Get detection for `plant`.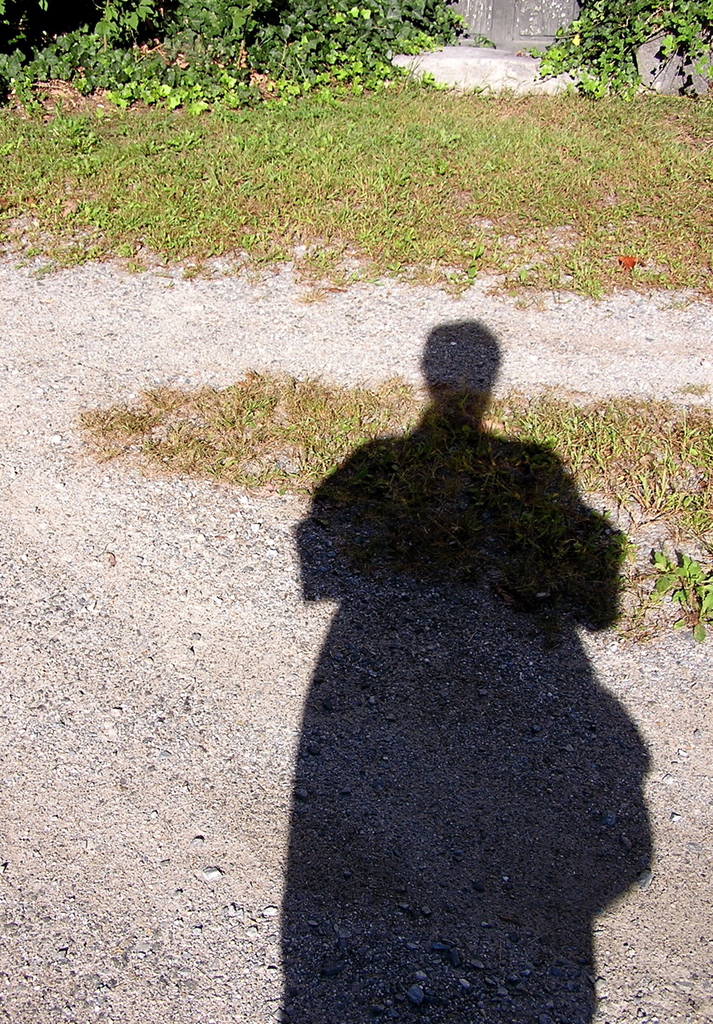
Detection: 75,401,710,640.
